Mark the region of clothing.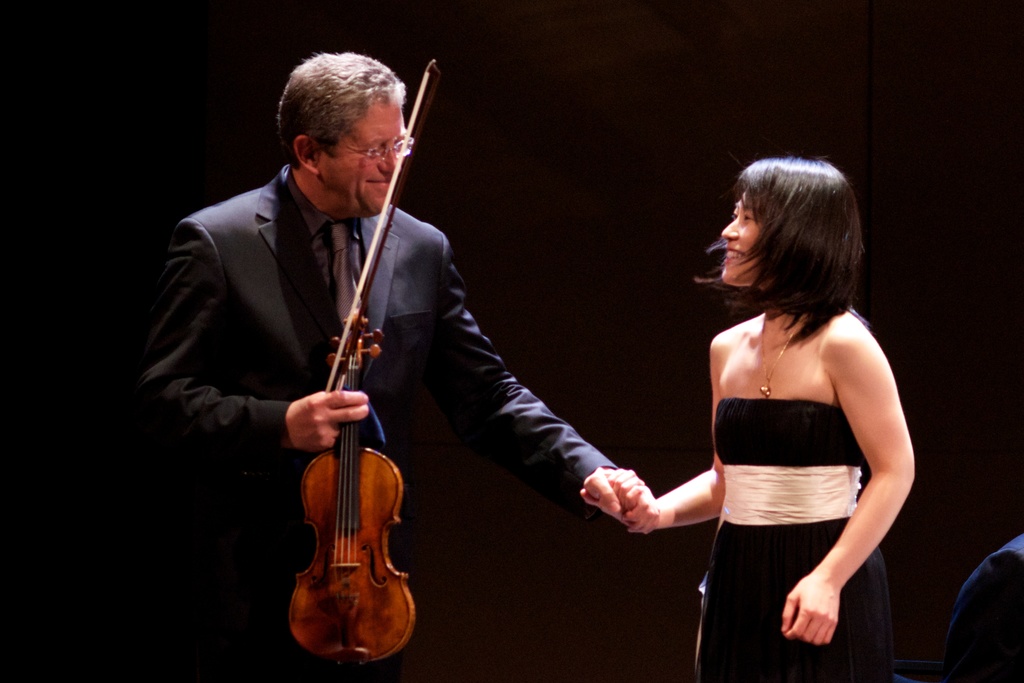
Region: box=[937, 532, 1023, 682].
